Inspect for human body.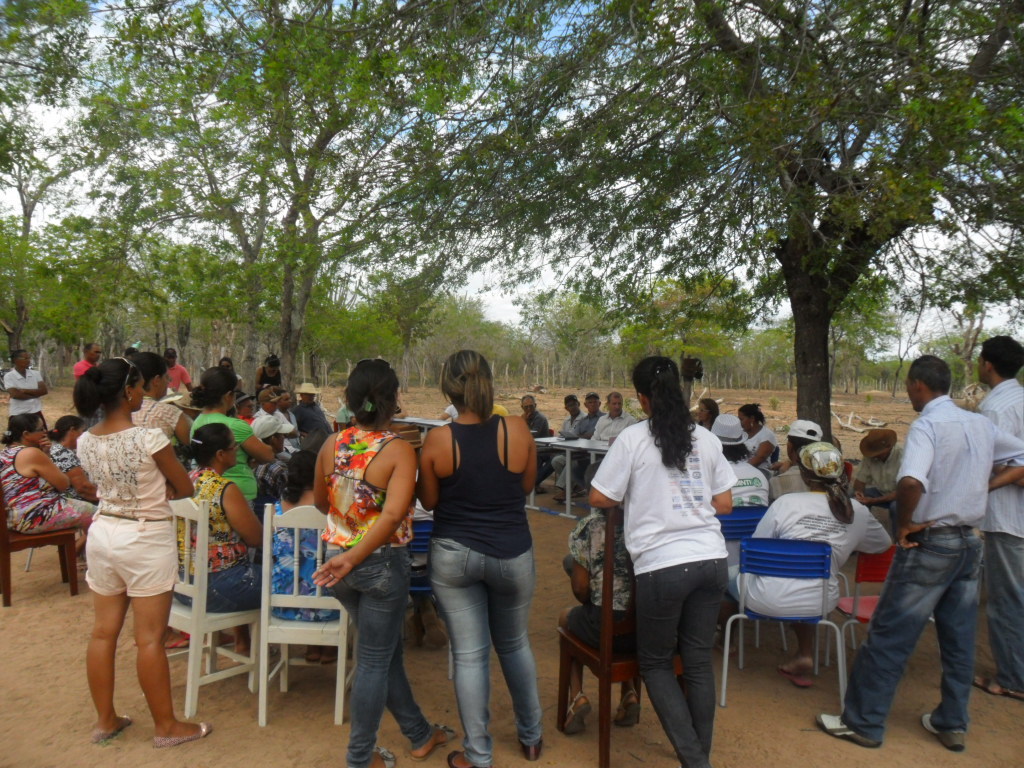
Inspection: select_region(970, 338, 1023, 705).
